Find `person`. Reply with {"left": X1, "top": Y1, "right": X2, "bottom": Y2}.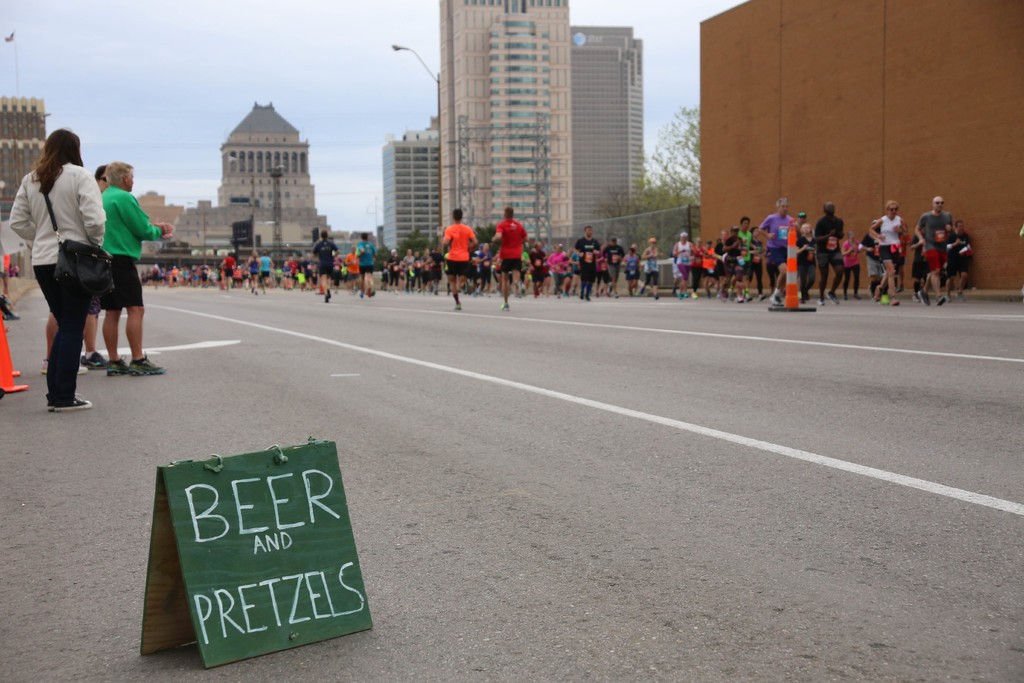
{"left": 49, "top": 158, "right": 116, "bottom": 379}.
